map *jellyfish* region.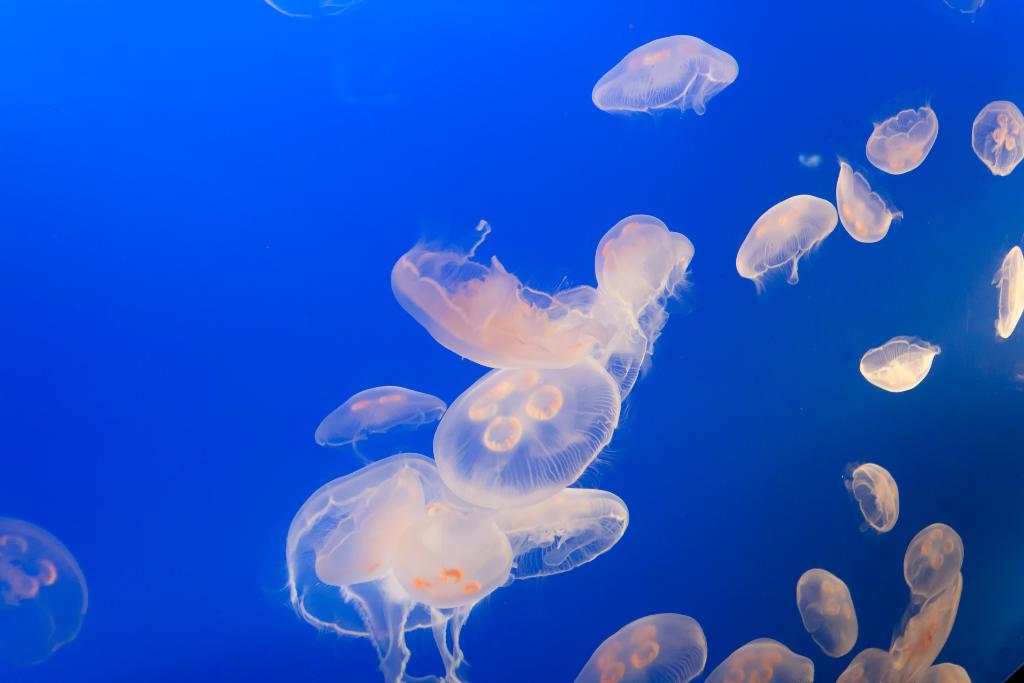
Mapped to (971,99,1023,178).
